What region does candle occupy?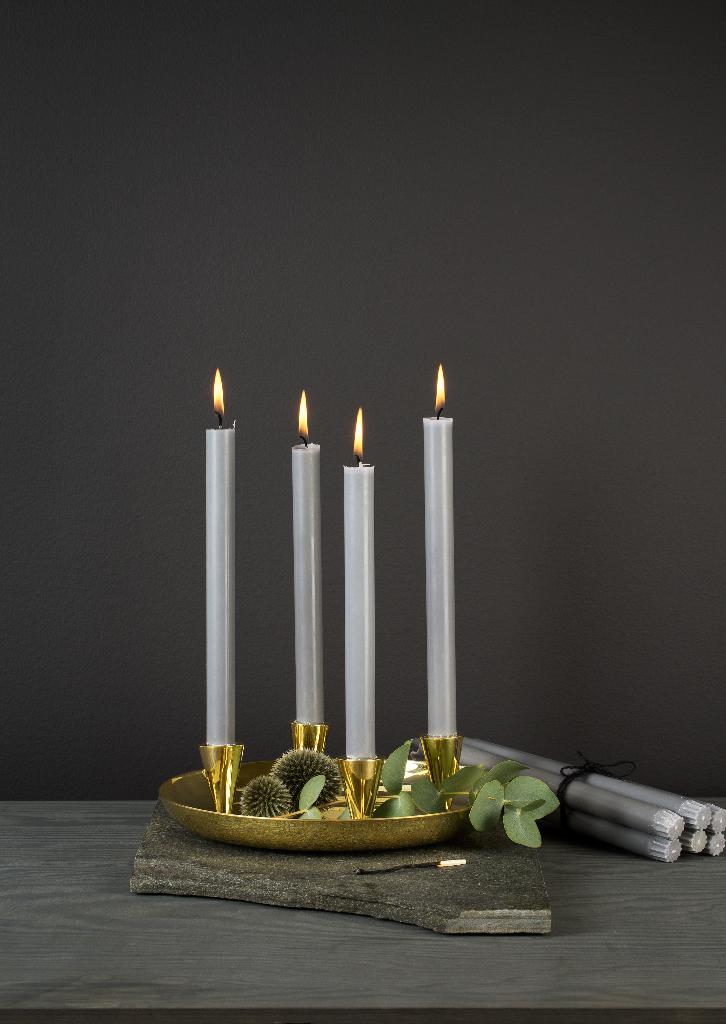
[295,390,327,727].
